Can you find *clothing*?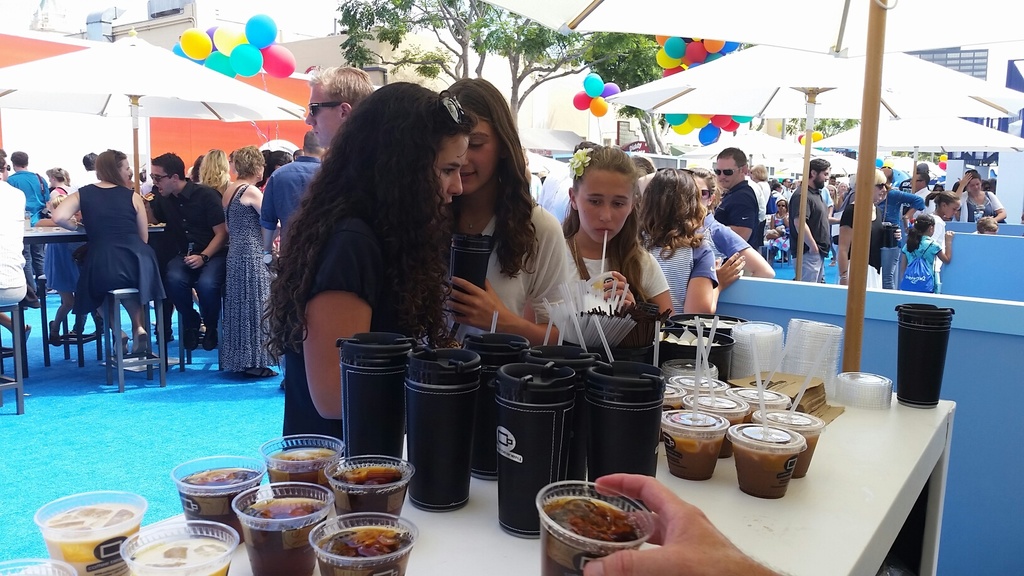
Yes, bounding box: 440, 202, 577, 340.
